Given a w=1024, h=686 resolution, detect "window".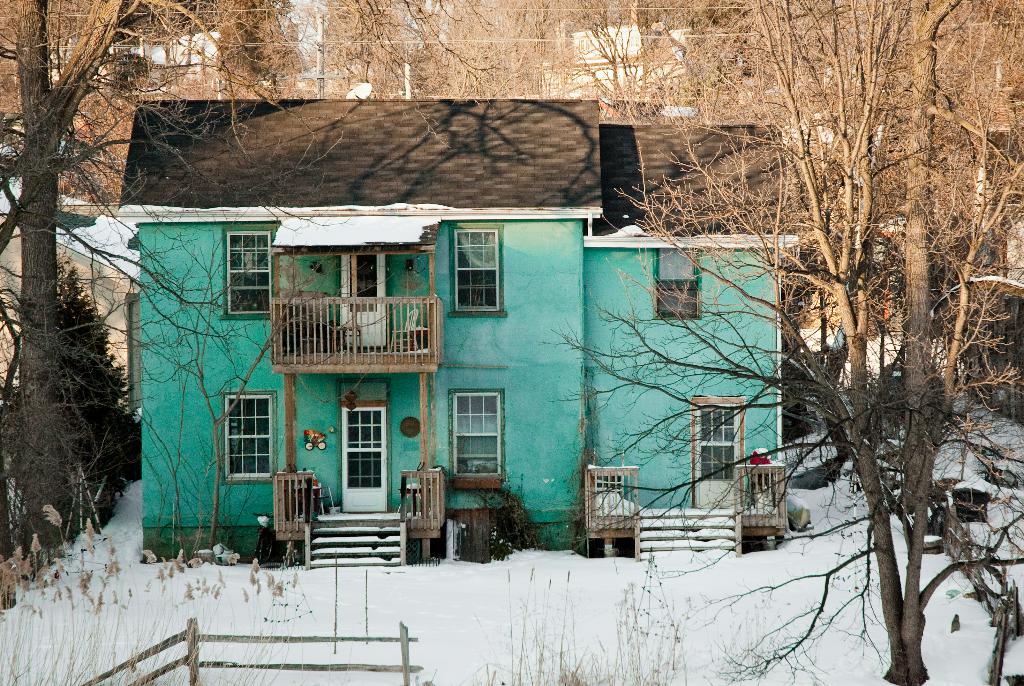
bbox=(451, 389, 503, 491).
